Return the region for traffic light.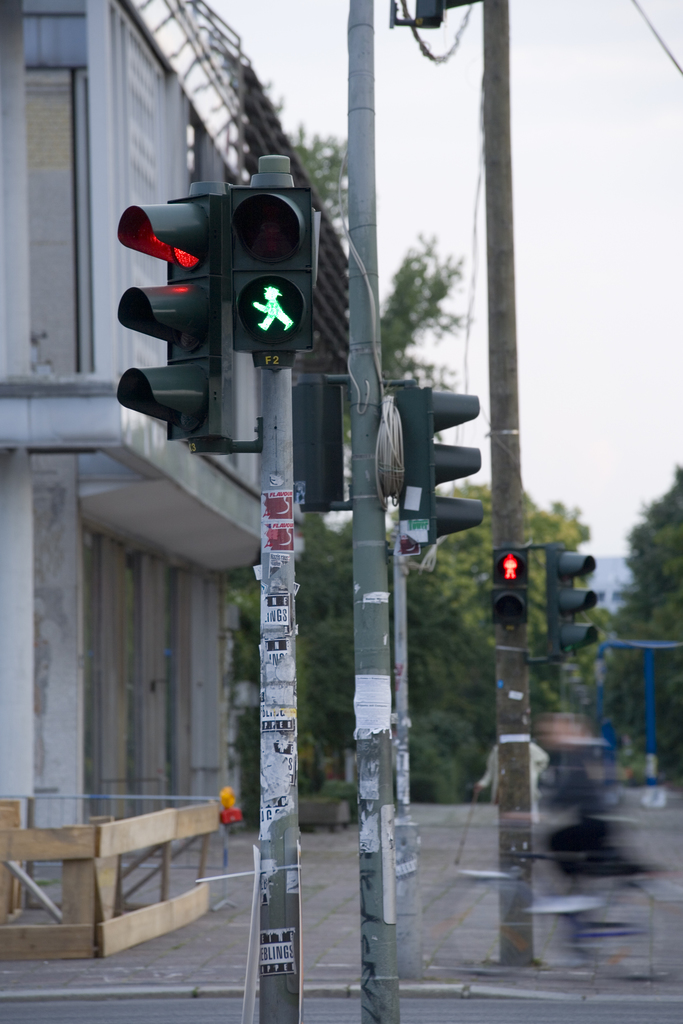
(x1=227, y1=154, x2=324, y2=372).
